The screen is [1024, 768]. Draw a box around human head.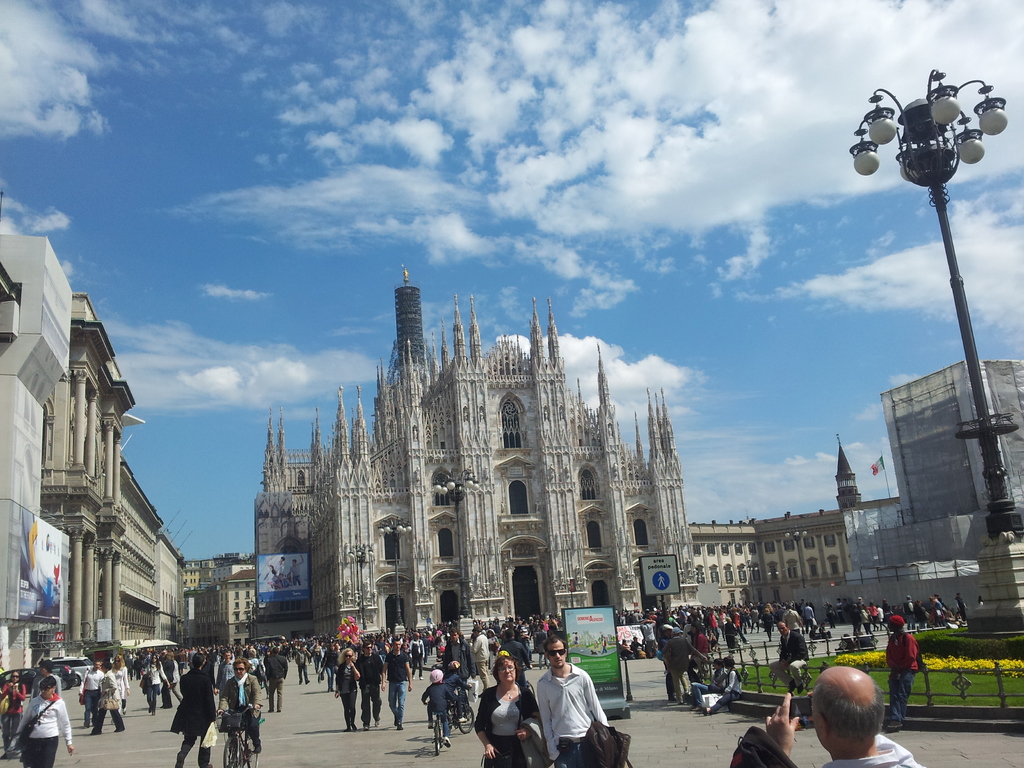
left=888, top=615, right=906, bottom=632.
